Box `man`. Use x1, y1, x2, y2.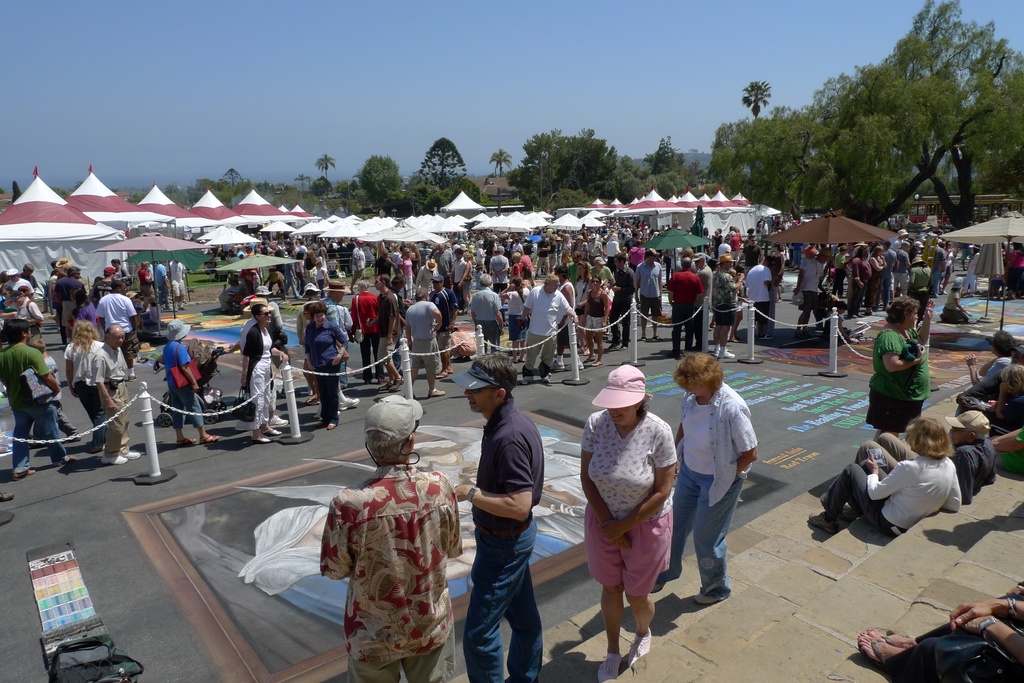
256, 232, 263, 243.
